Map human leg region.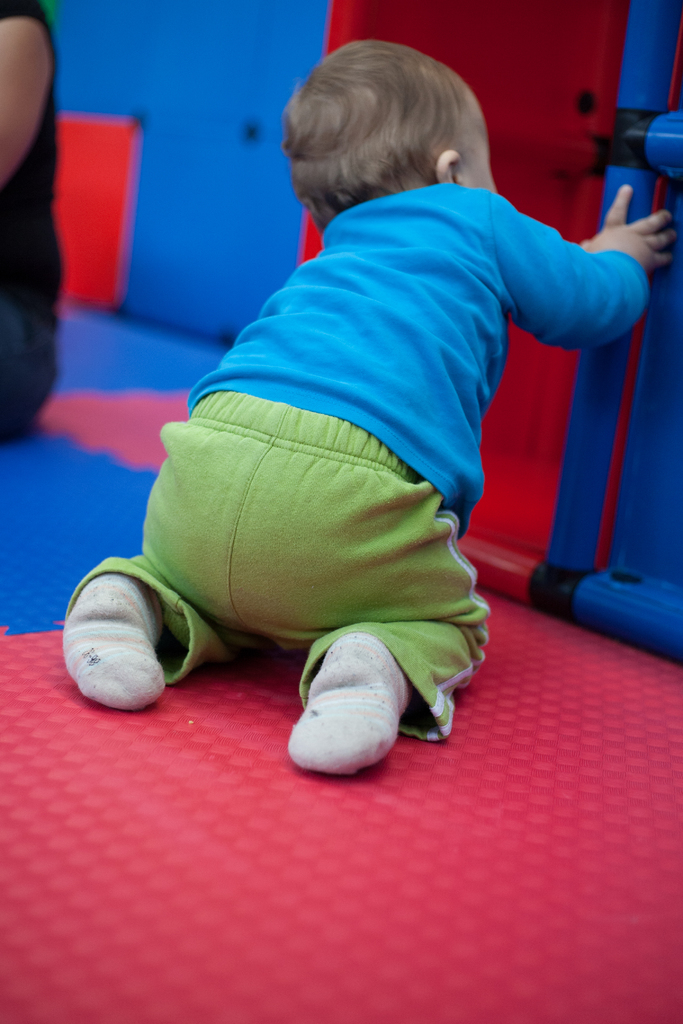
Mapped to locate(249, 413, 491, 771).
